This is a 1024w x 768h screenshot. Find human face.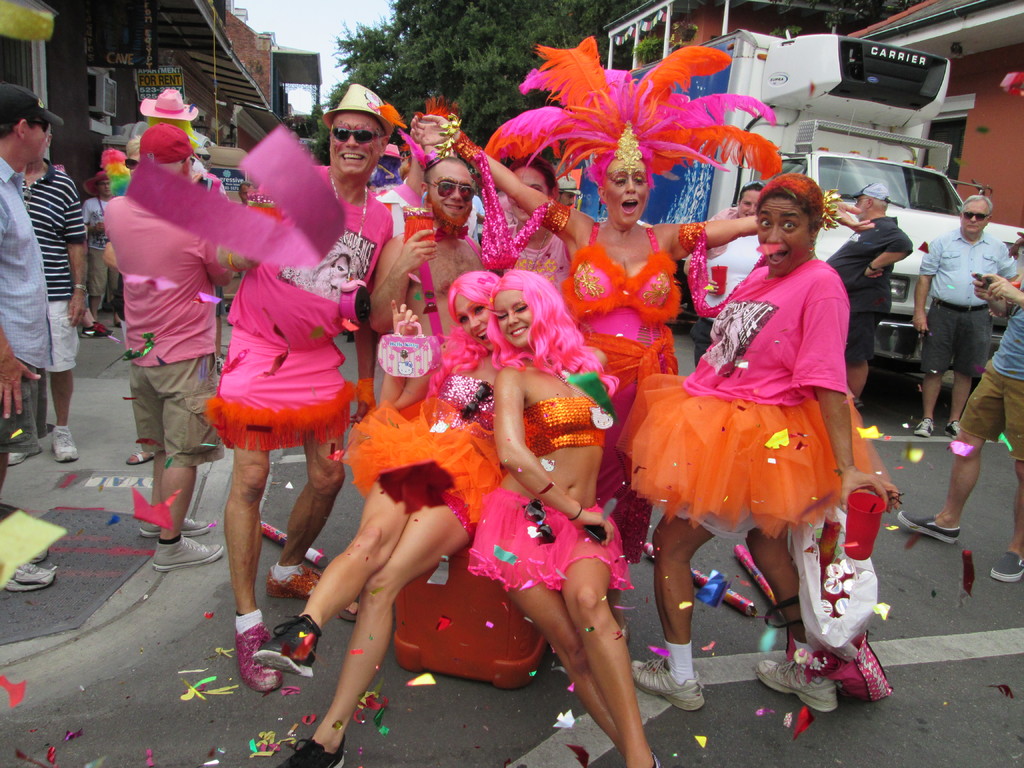
Bounding box: 513 164 547 193.
